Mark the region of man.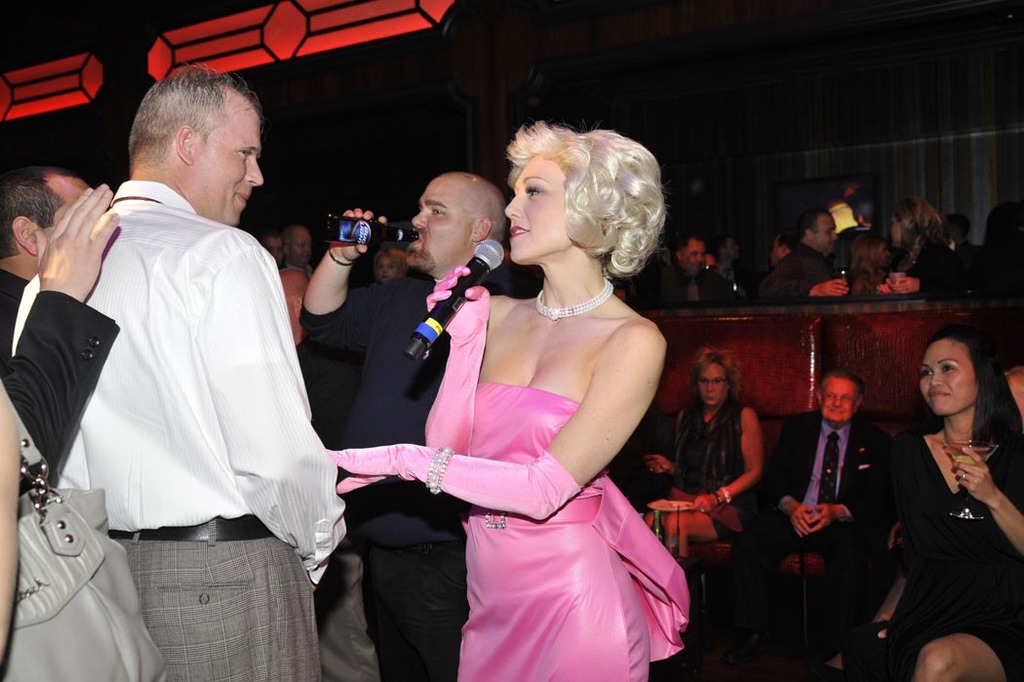
Region: box(663, 233, 733, 311).
